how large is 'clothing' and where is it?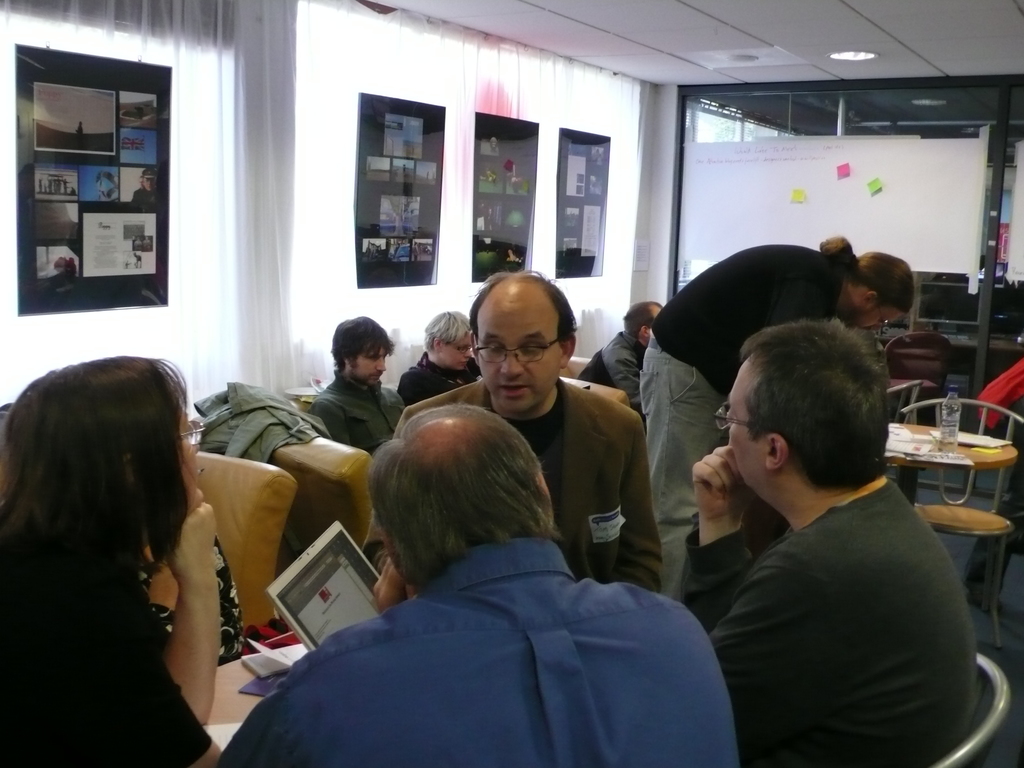
Bounding box: [142, 535, 244, 660].
